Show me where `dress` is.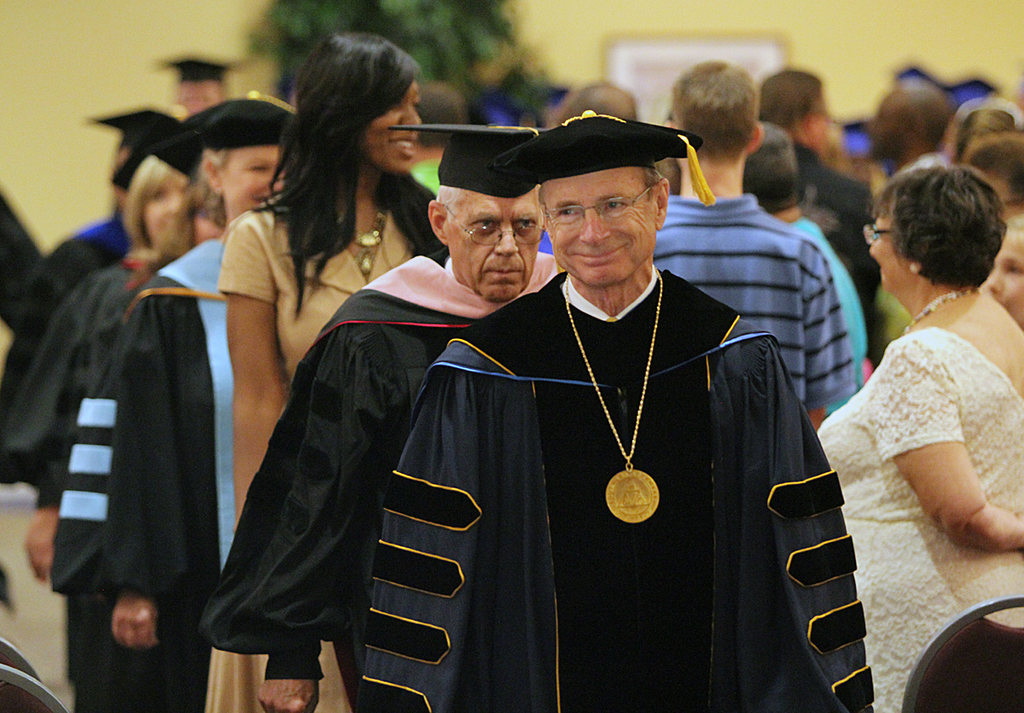
`dress` is at [816, 324, 1023, 712].
